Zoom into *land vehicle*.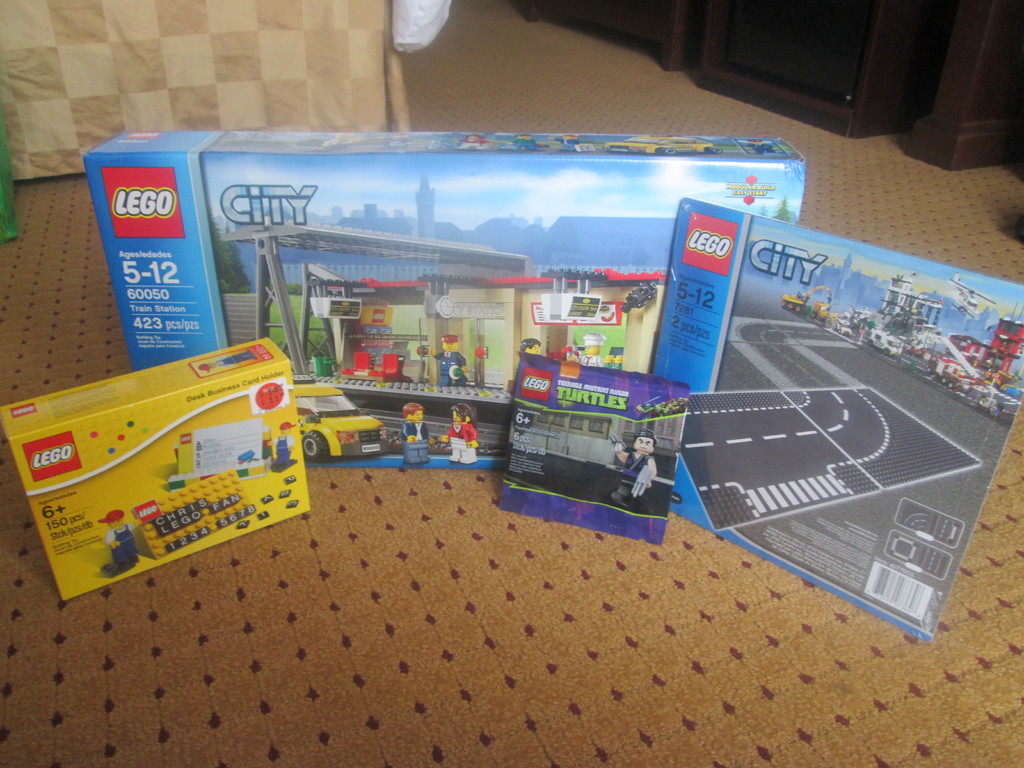
Zoom target: l=835, t=319, r=853, b=339.
